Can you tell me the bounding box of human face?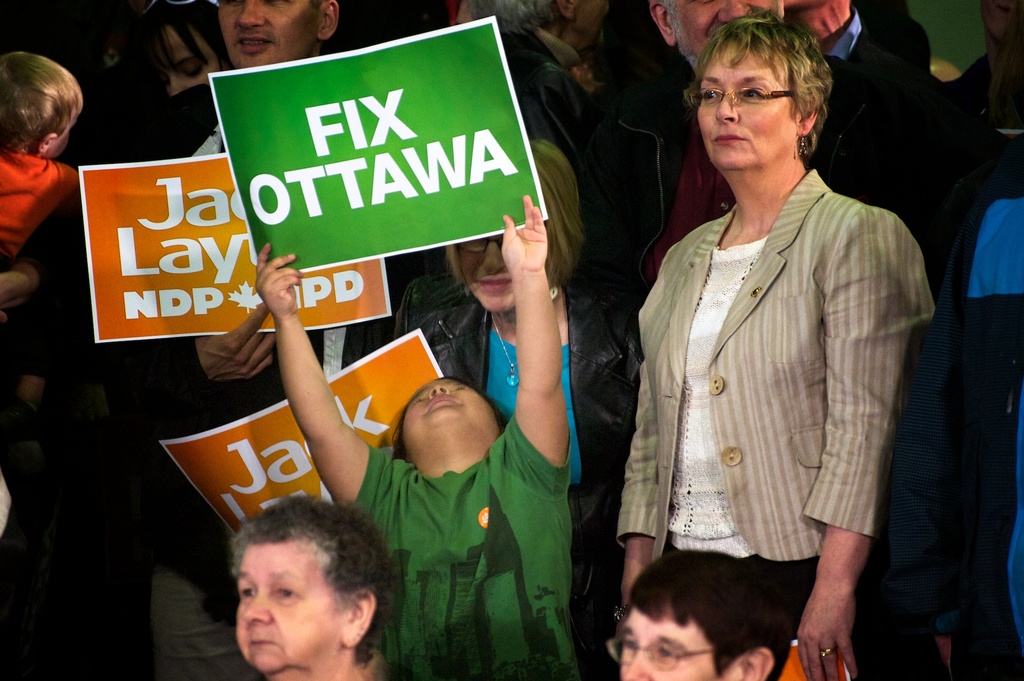
[left=672, top=0, right=785, bottom=66].
